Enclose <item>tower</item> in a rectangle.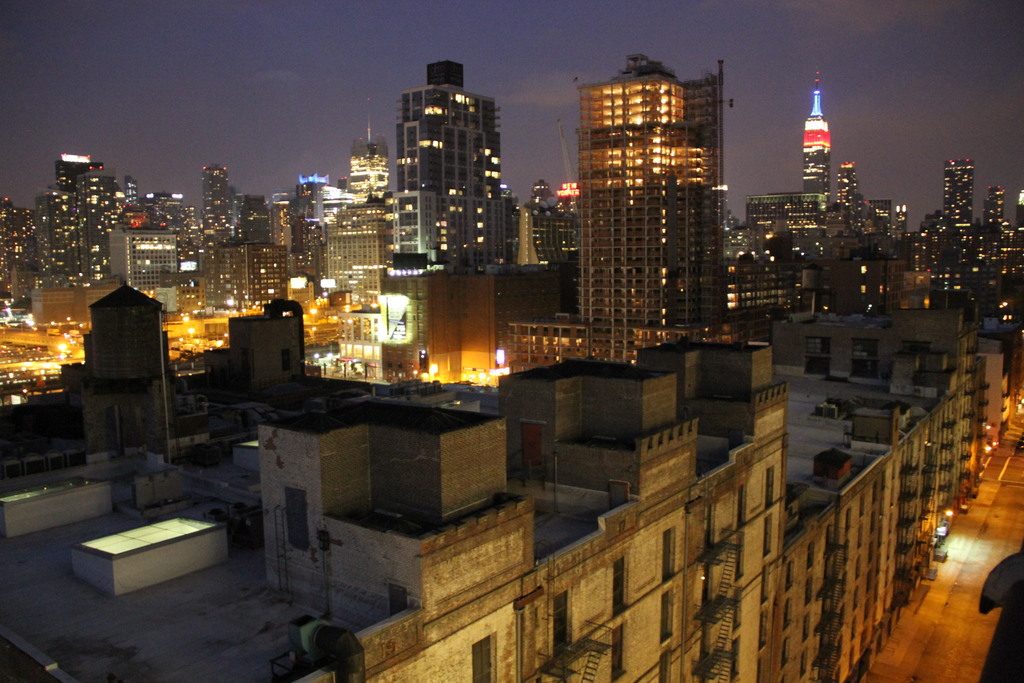
bbox(1, 161, 385, 333).
